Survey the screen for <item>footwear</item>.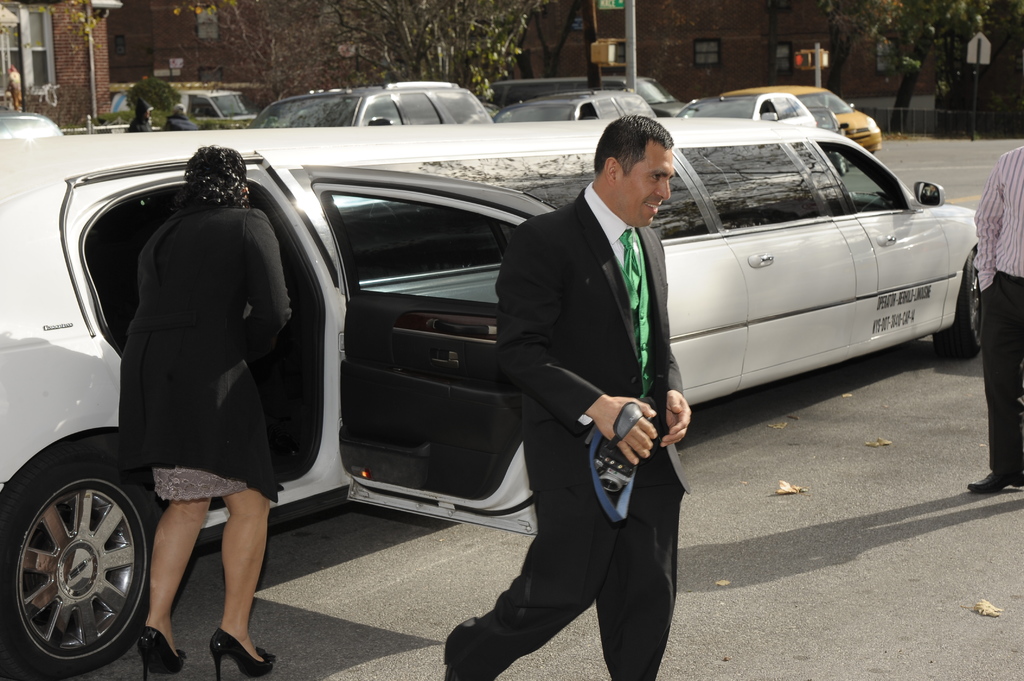
Survey found: region(209, 627, 278, 680).
